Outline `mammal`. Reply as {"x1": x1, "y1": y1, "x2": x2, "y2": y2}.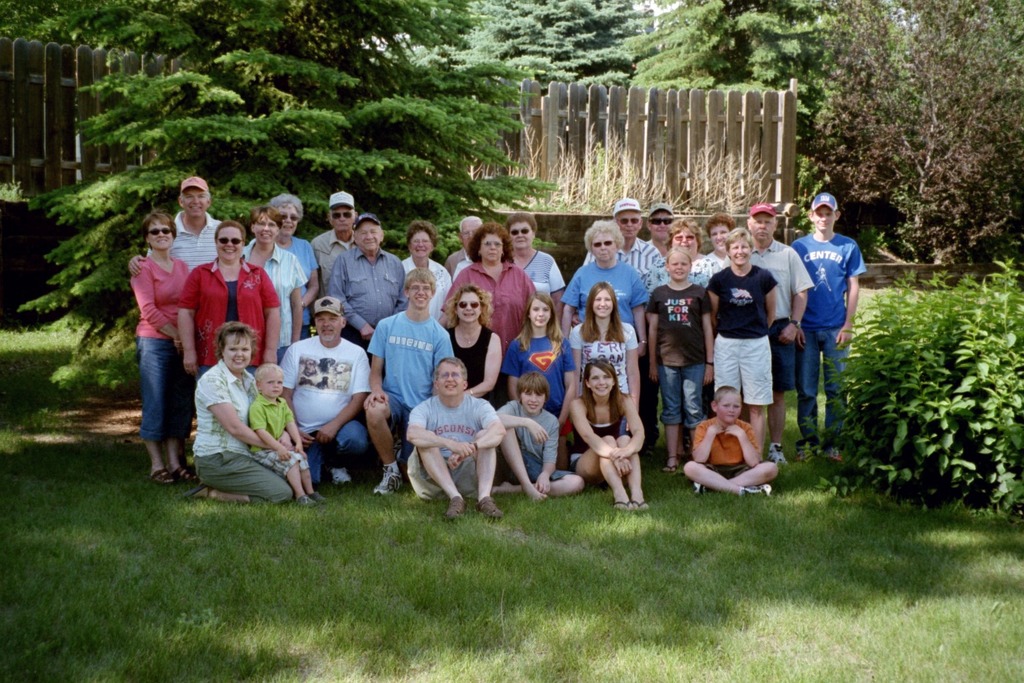
{"x1": 647, "y1": 243, "x2": 715, "y2": 474}.
